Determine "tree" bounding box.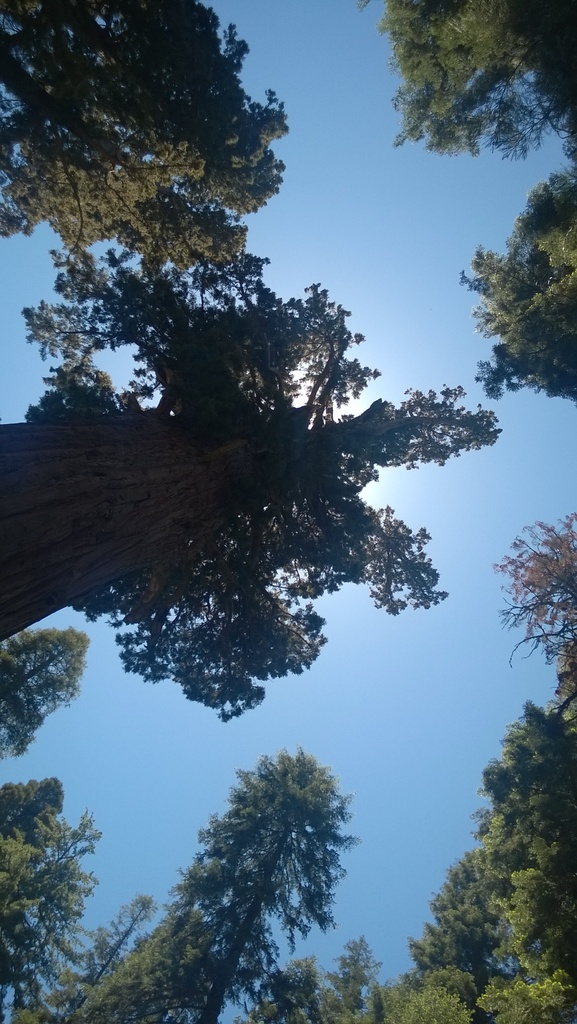
Determined: x1=374, y1=0, x2=576, y2=173.
